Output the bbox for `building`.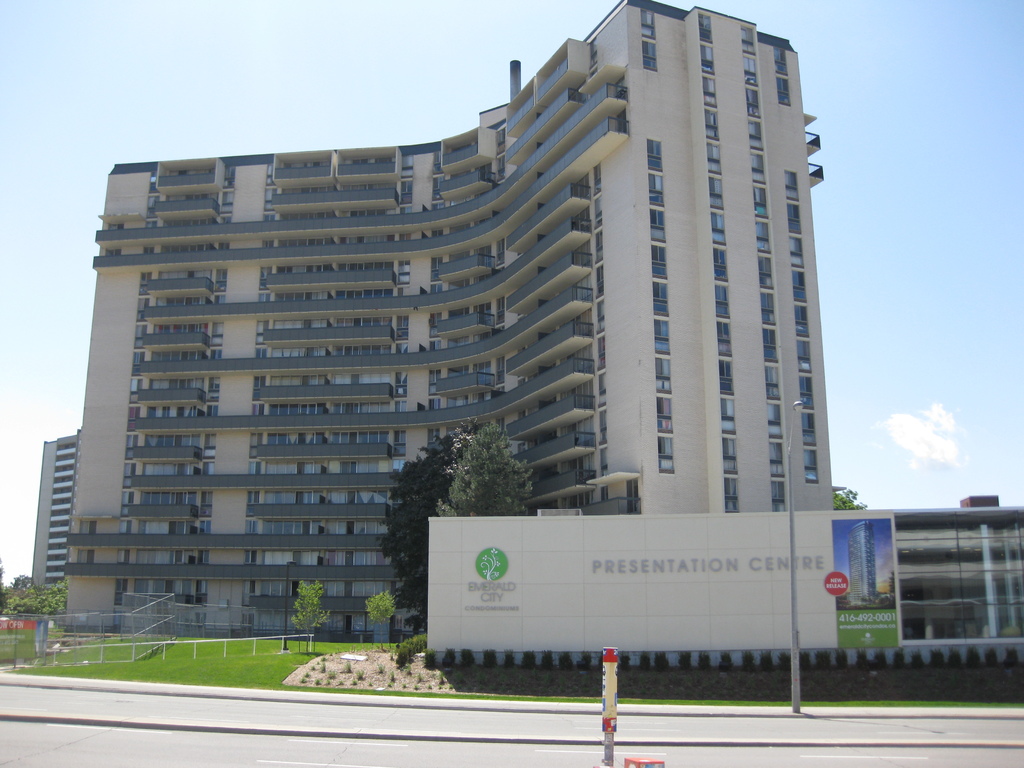
bbox=(28, 431, 75, 588).
